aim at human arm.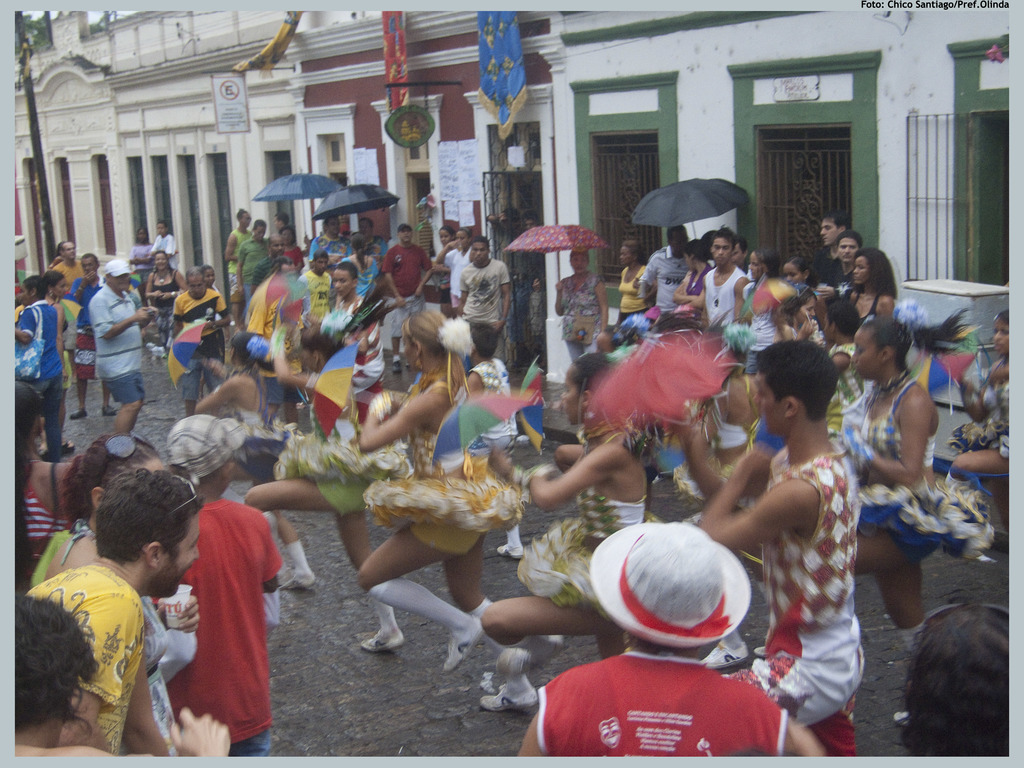
Aimed at 779 717 825 754.
